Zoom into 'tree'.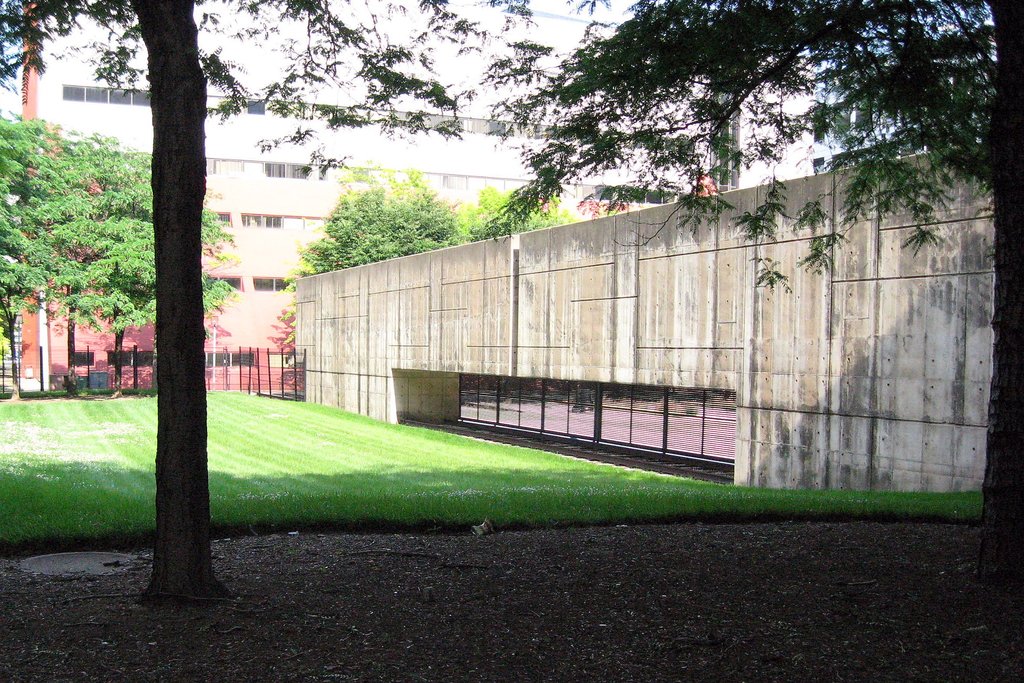
Zoom target: bbox(283, 173, 466, 308).
